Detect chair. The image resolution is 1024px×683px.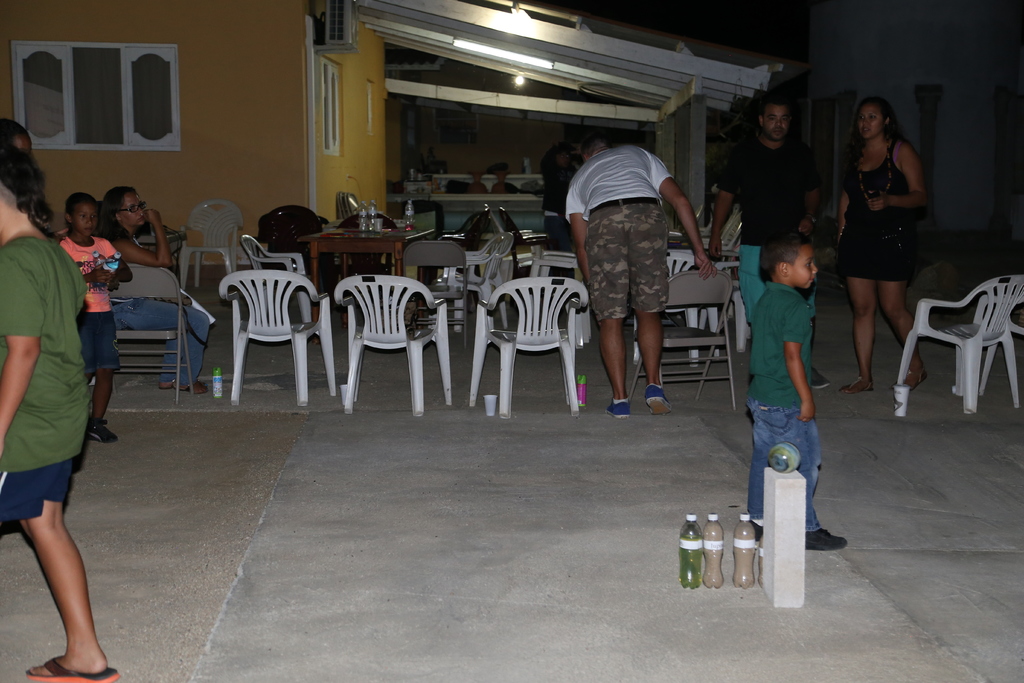
box(959, 288, 1023, 395).
